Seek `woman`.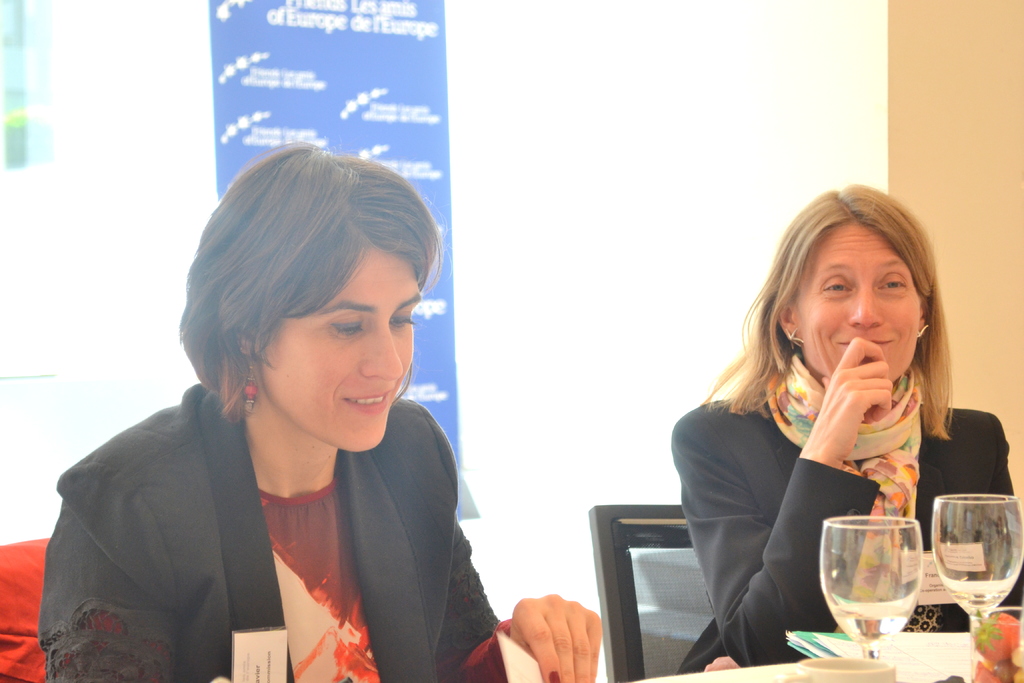
659/179/1023/682.
